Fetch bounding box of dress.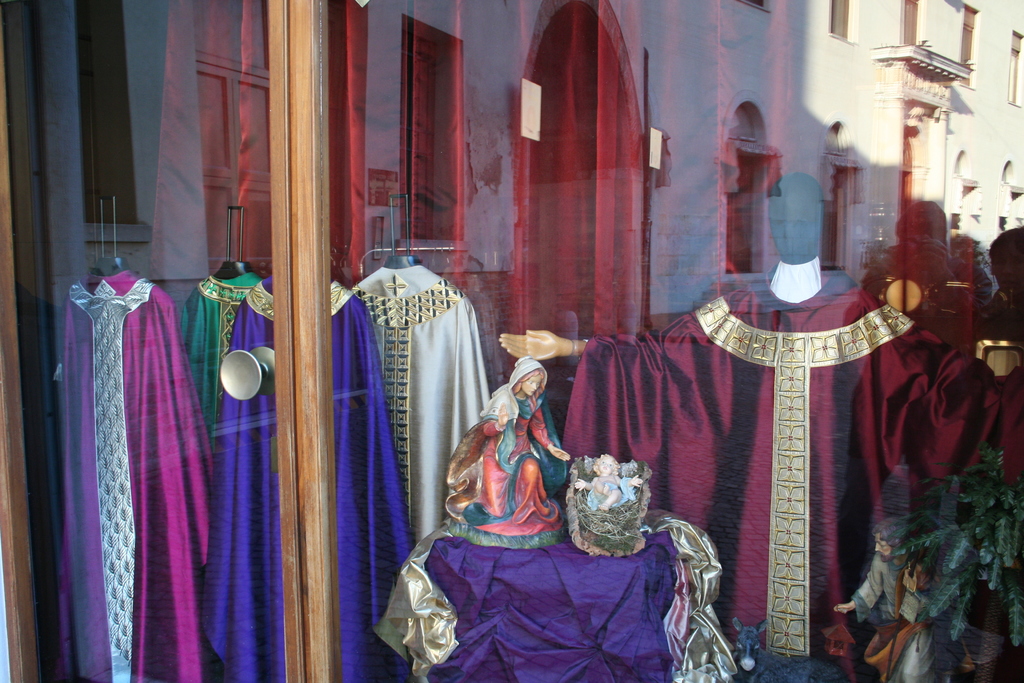
Bbox: [x1=566, y1=272, x2=1023, y2=673].
